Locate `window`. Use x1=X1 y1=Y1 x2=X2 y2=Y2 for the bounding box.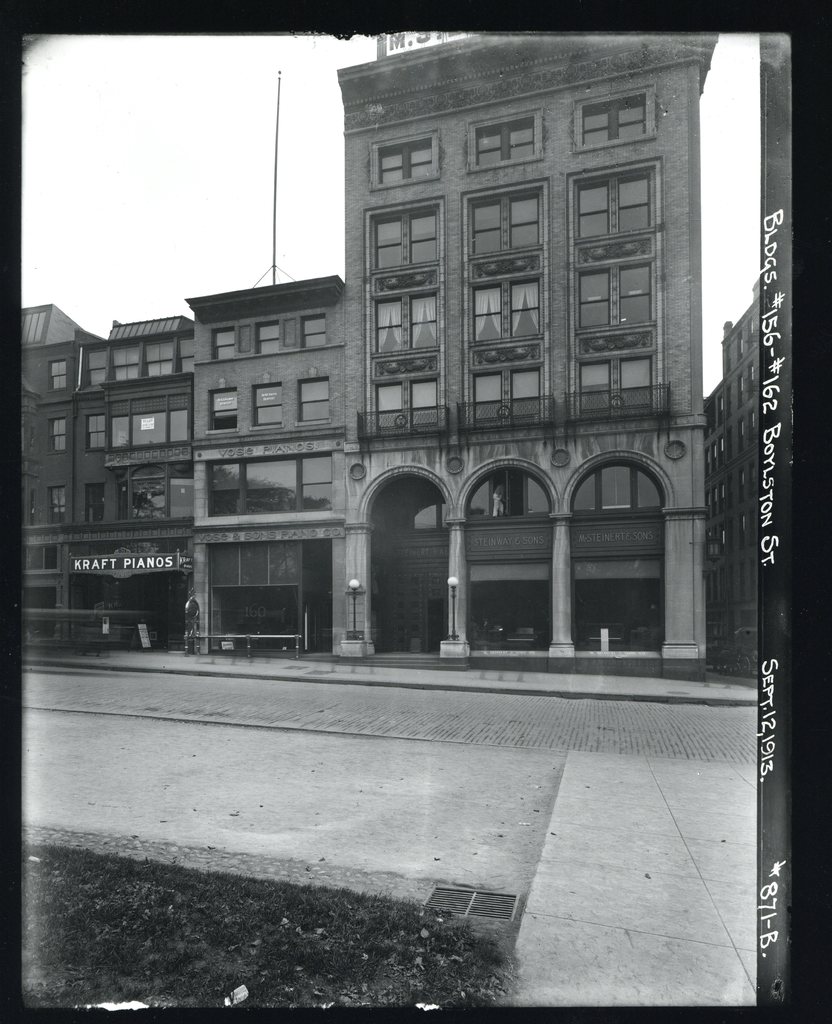
x1=216 y1=330 x2=234 y2=363.
